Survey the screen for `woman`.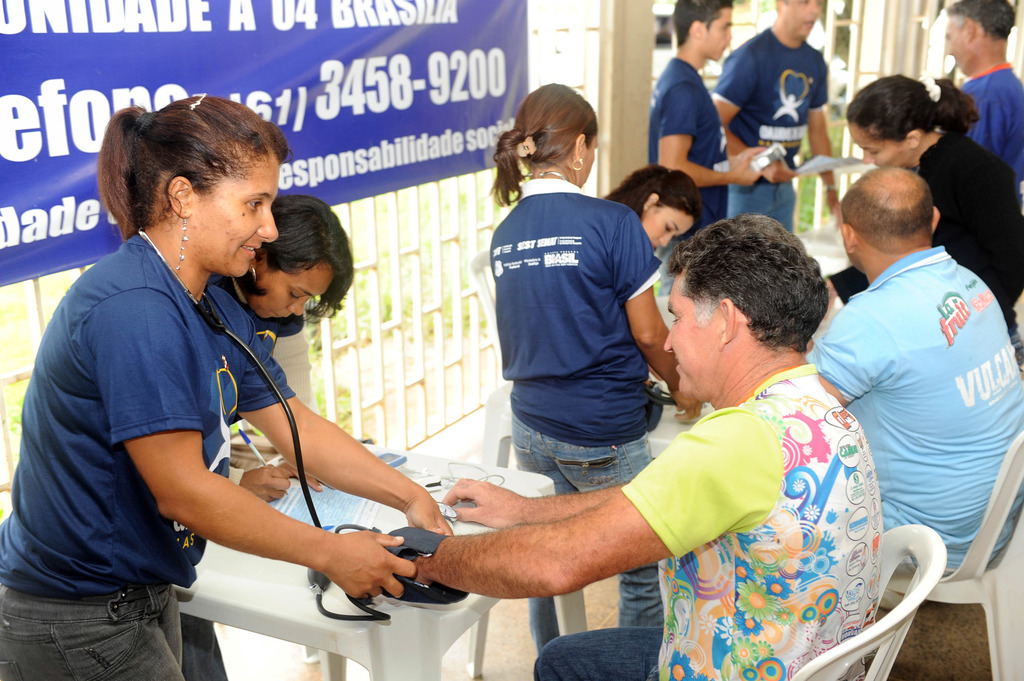
Survey found: [x1=488, y1=80, x2=687, y2=657].
